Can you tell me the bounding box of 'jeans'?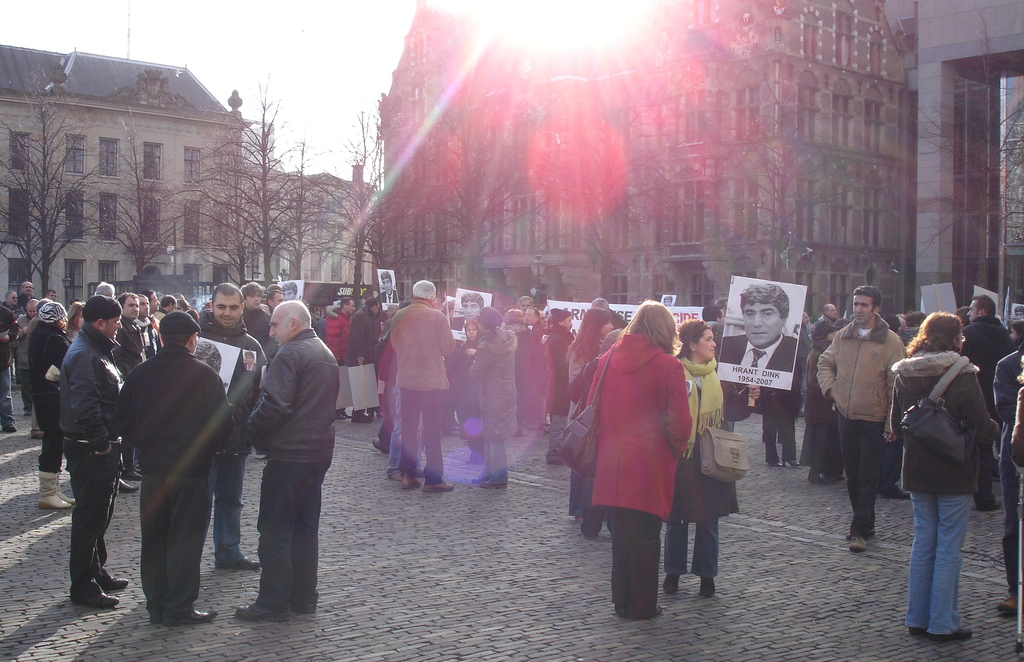
[905,503,982,620].
